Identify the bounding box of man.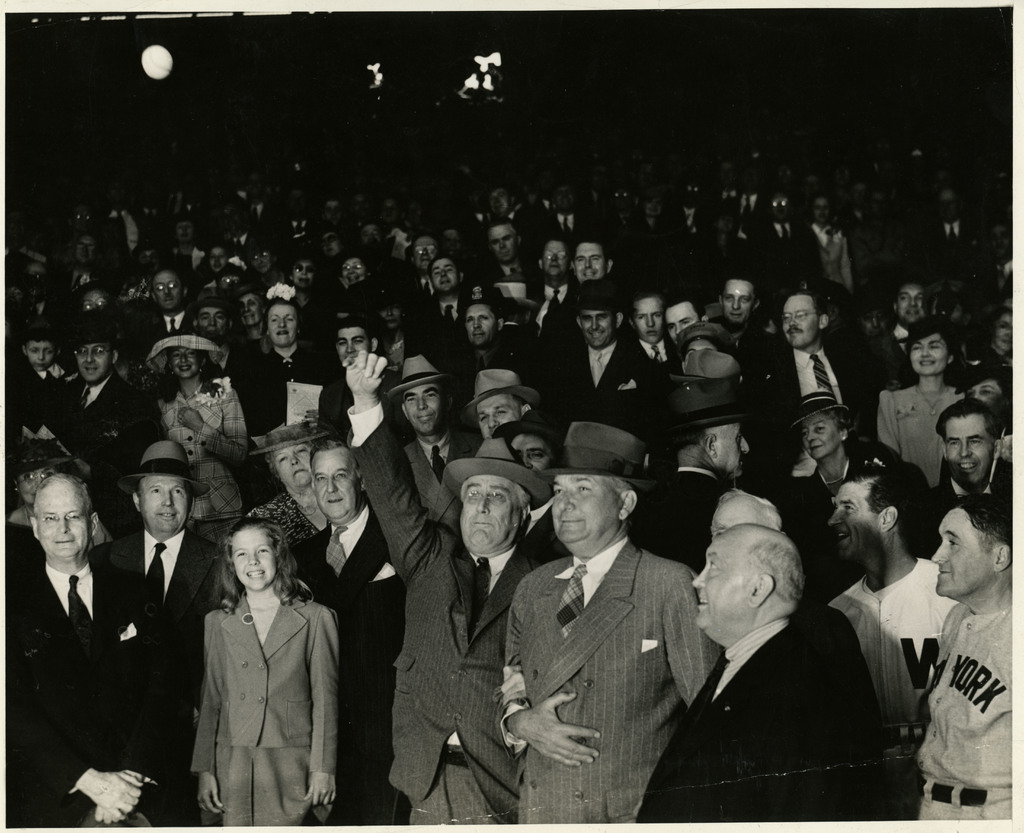
left=383, top=352, right=481, bottom=514.
